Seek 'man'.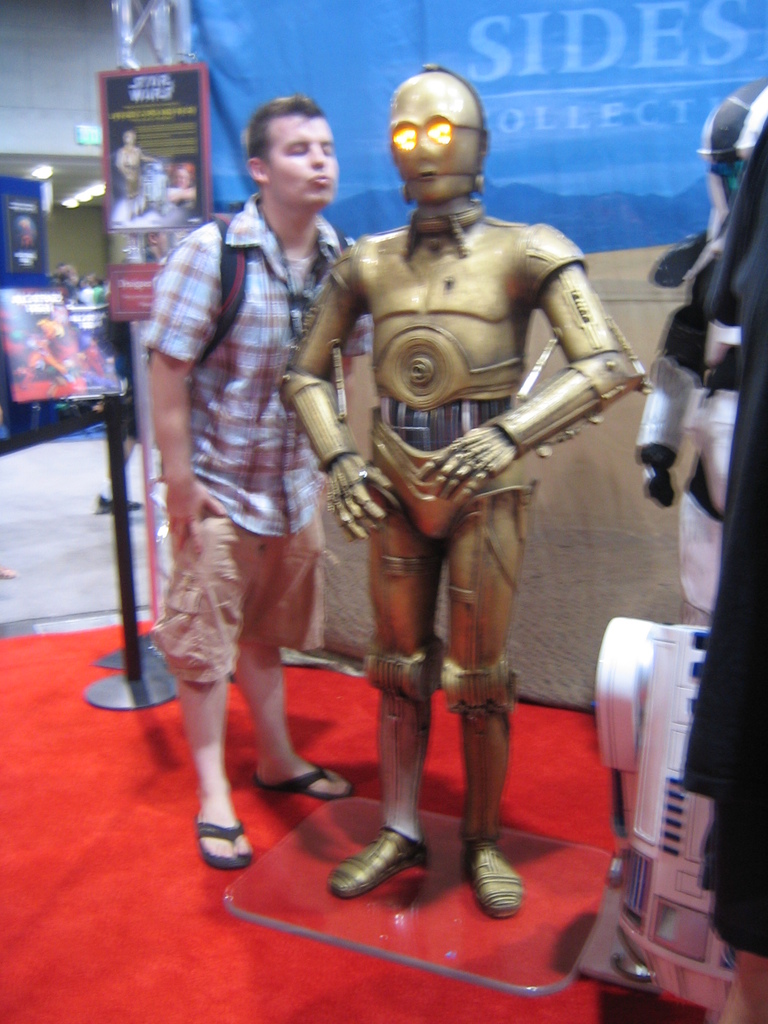
l=146, t=89, r=372, b=870.
